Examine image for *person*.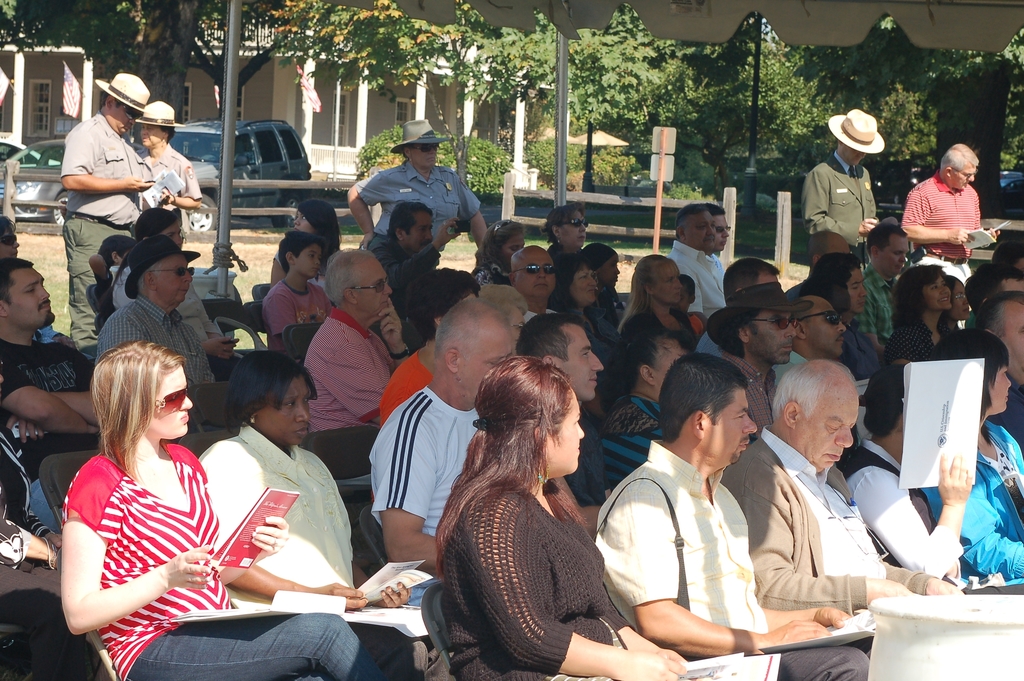
Examination result: box(383, 288, 514, 569).
